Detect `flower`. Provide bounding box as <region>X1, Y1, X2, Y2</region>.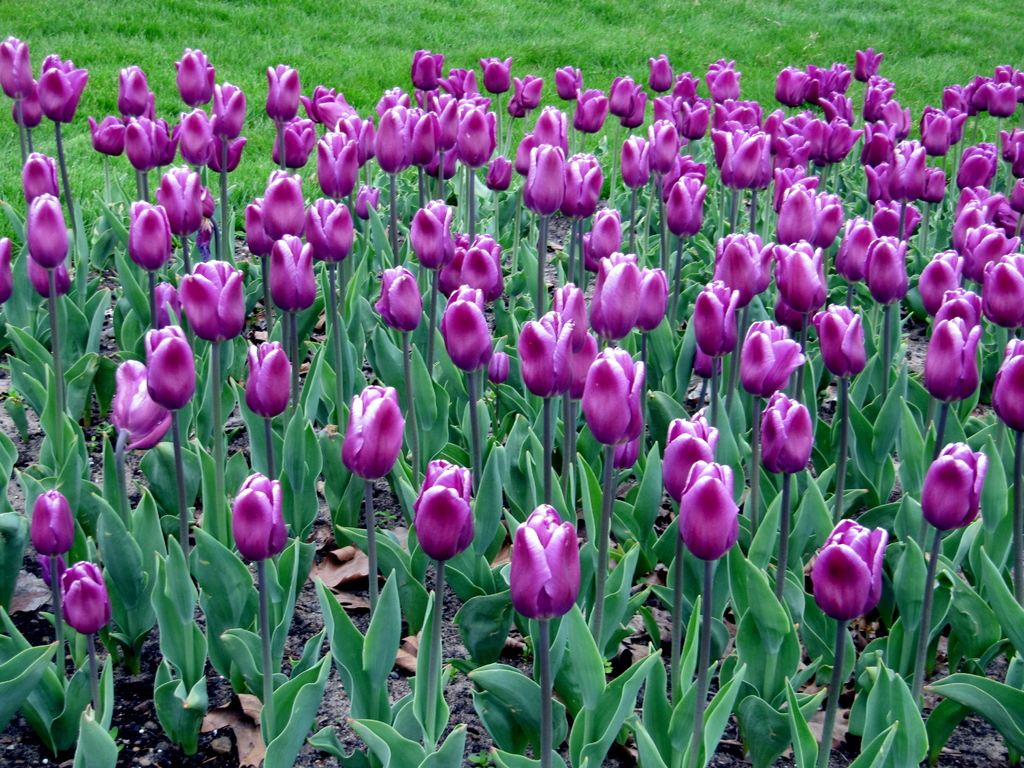
<region>133, 198, 170, 268</region>.
